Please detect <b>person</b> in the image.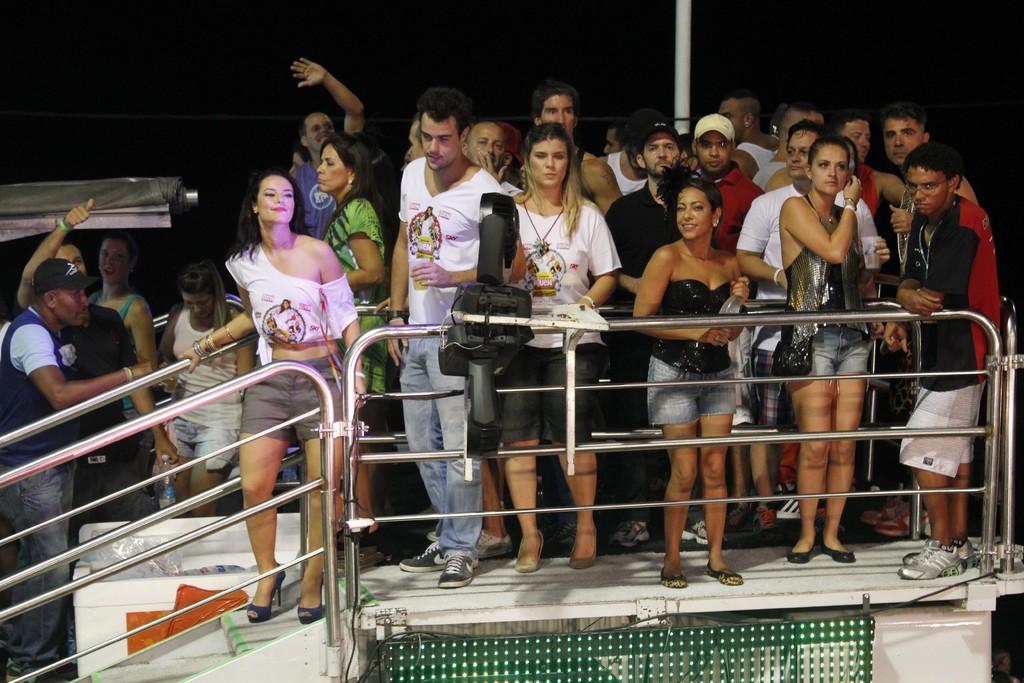
{"x1": 0, "y1": 256, "x2": 161, "y2": 682}.
